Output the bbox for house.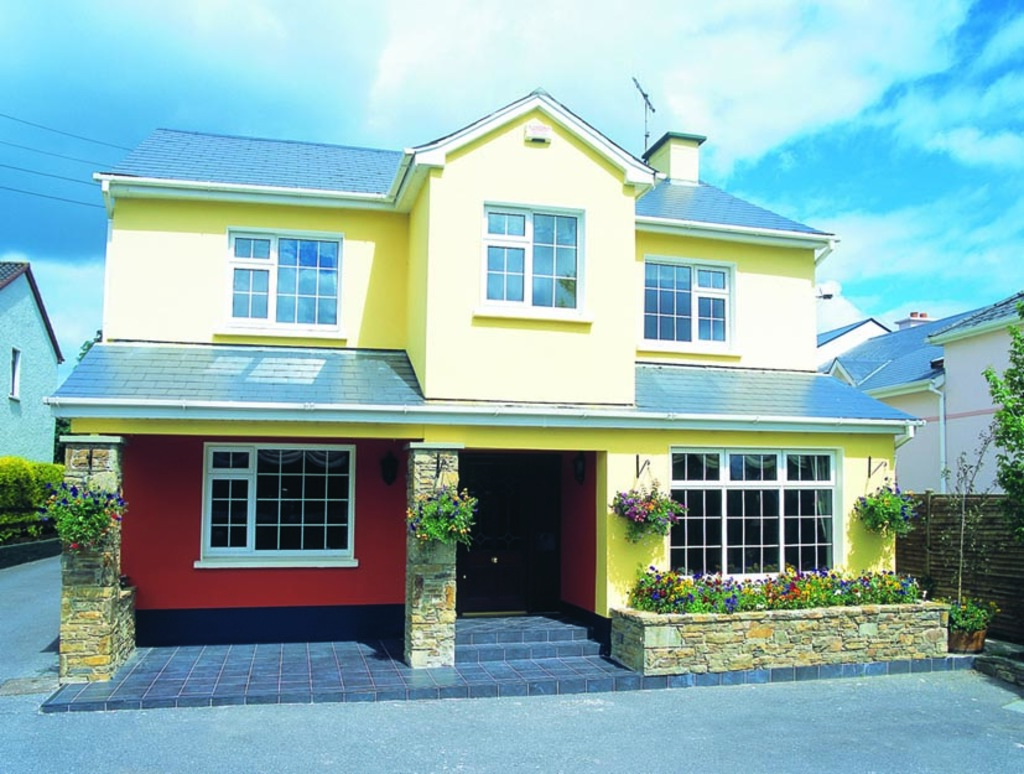
0, 259, 67, 471.
